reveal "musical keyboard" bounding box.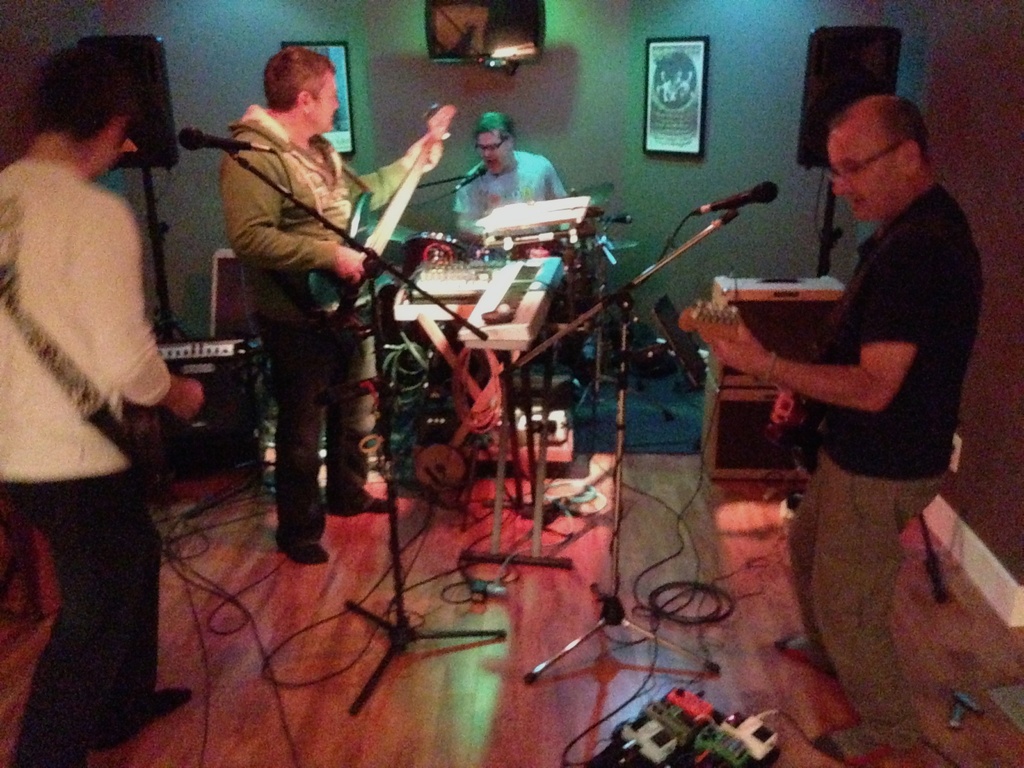
Revealed: bbox(451, 244, 571, 358).
